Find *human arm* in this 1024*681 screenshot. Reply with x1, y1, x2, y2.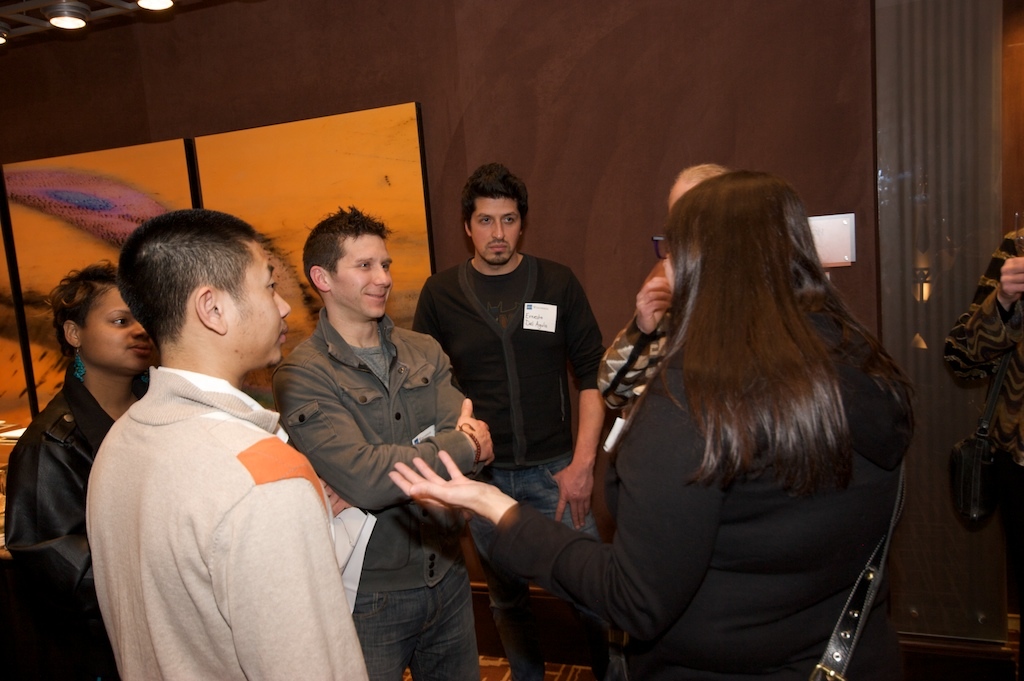
5, 430, 98, 680.
